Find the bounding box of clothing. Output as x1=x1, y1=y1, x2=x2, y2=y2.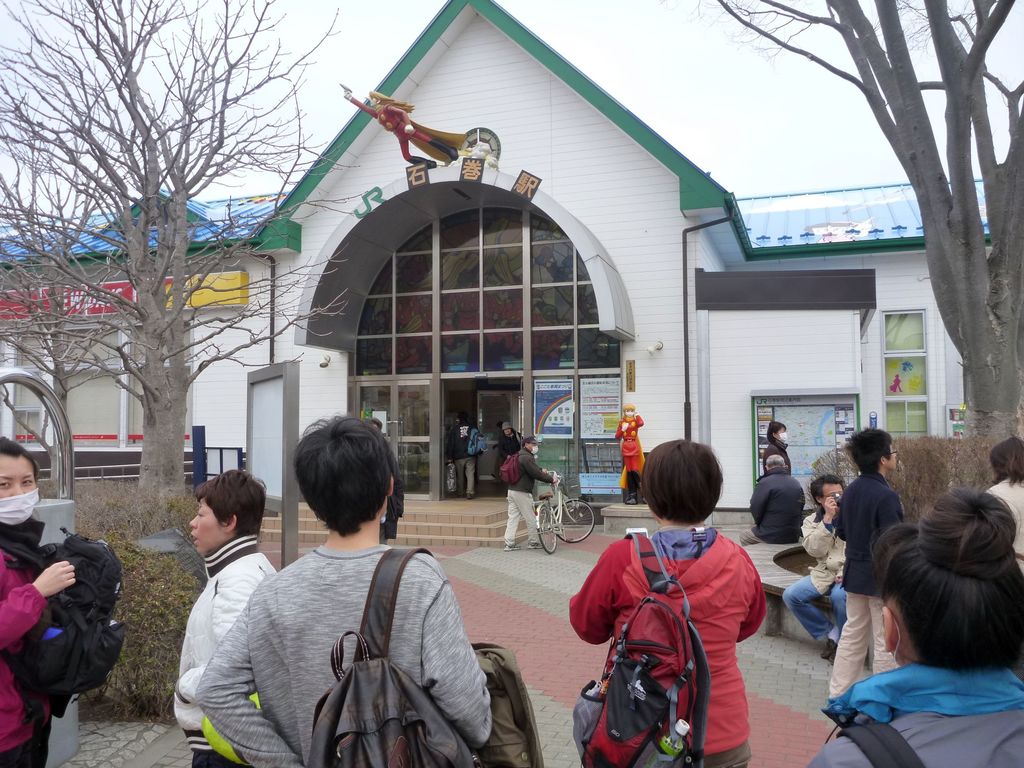
x1=447, y1=424, x2=472, y2=492.
